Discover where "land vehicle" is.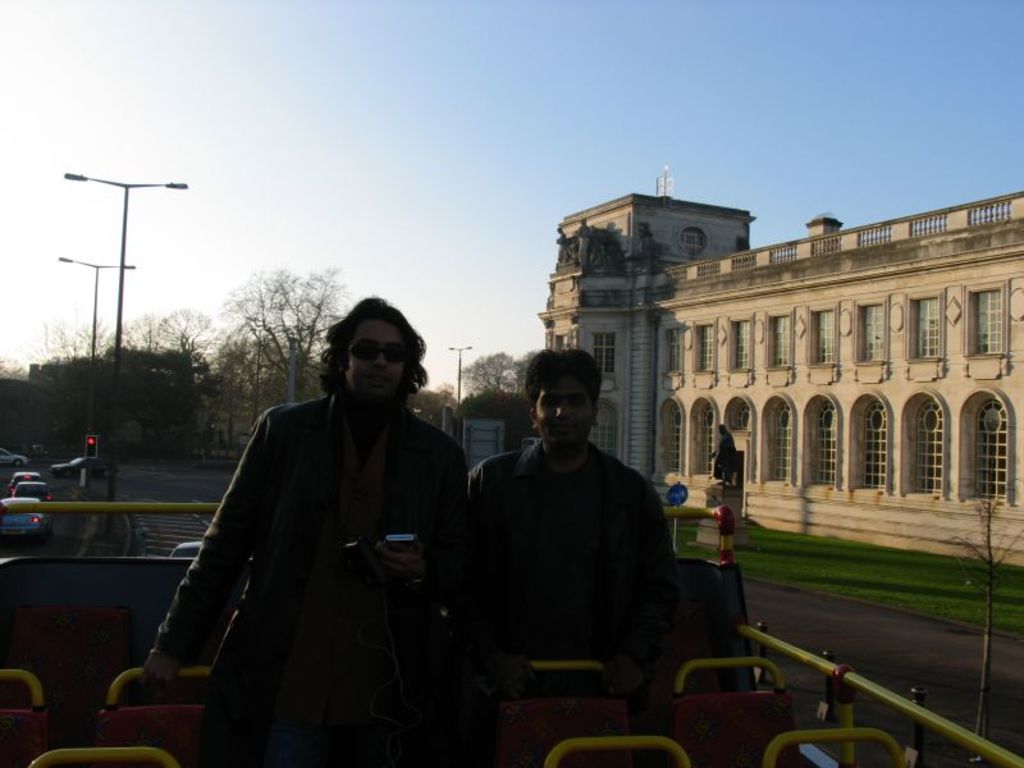
Discovered at box(10, 479, 49, 504).
